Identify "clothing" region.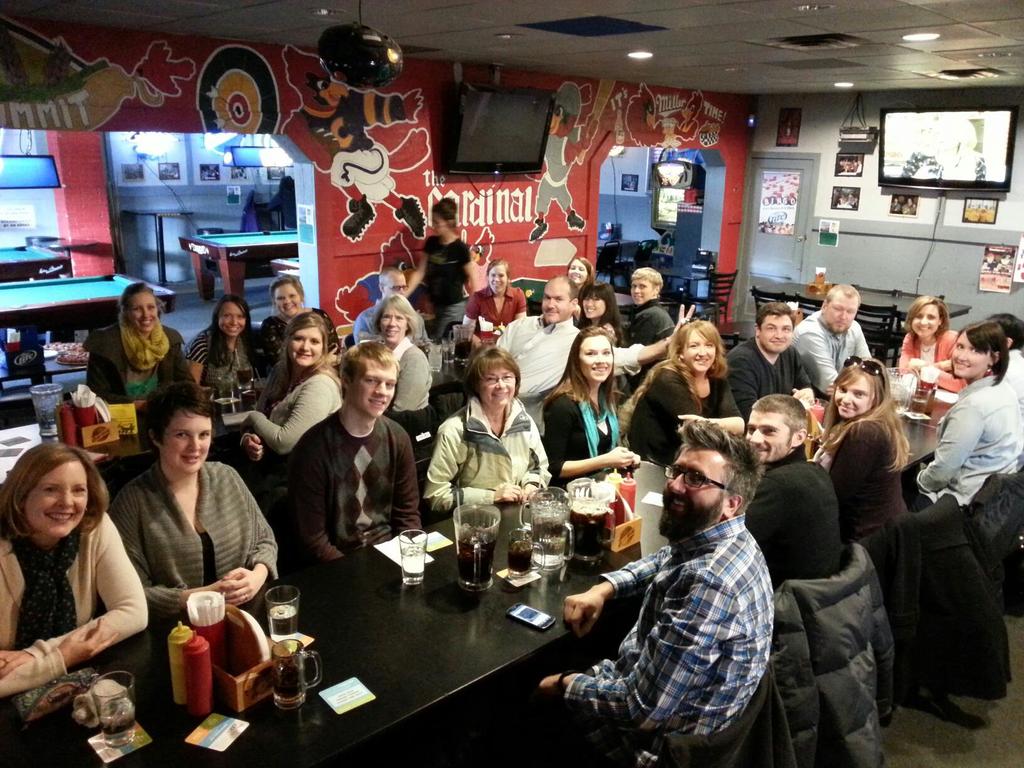
Region: <box>350,295,427,347</box>.
